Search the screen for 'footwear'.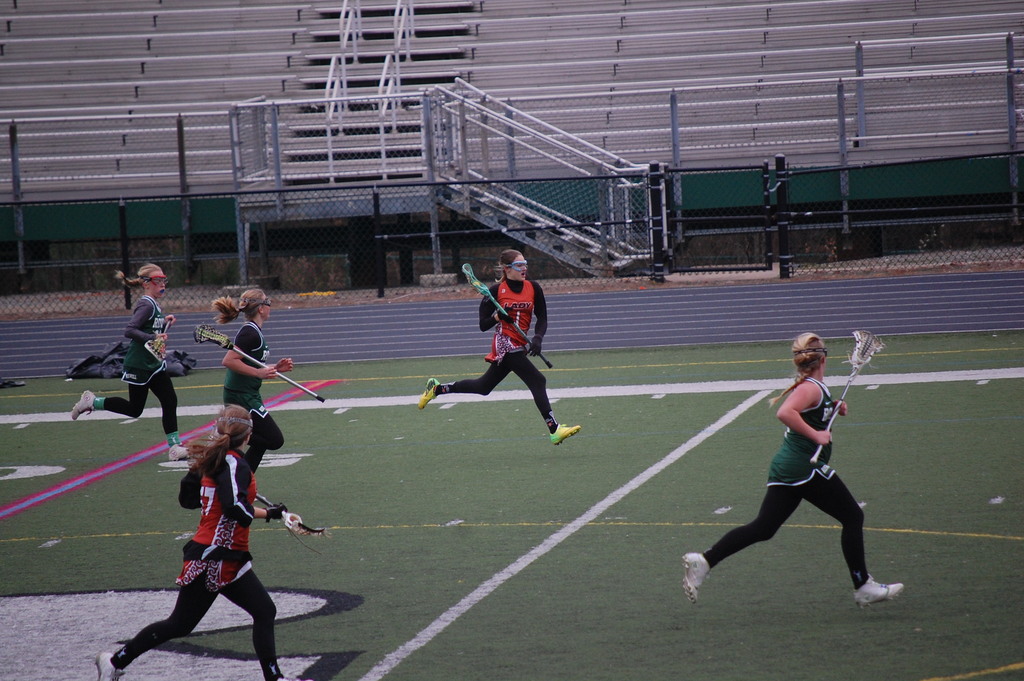
Found at [95, 653, 124, 680].
